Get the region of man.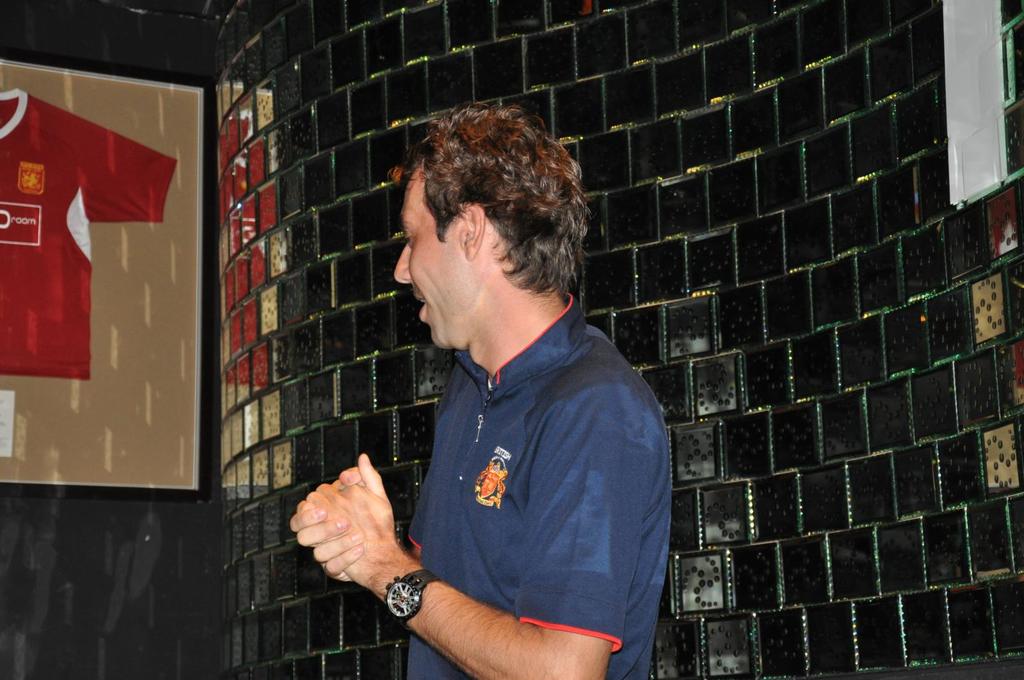
[x1=338, y1=116, x2=673, y2=679].
